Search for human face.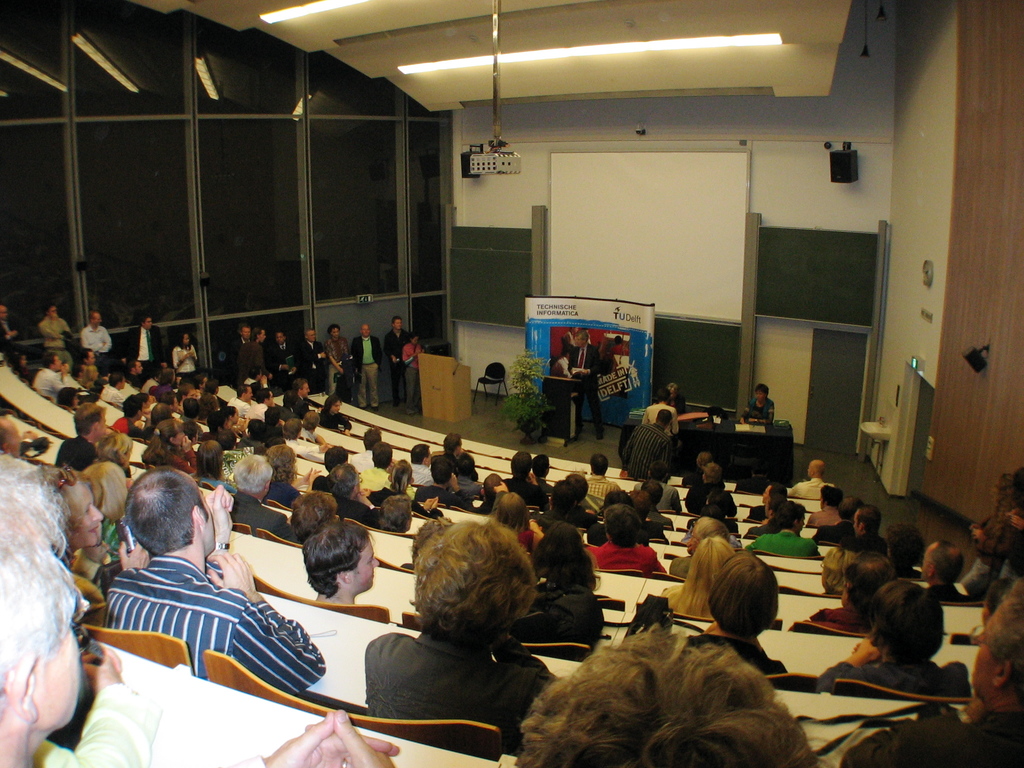
Found at x1=973, y1=614, x2=1000, y2=695.
